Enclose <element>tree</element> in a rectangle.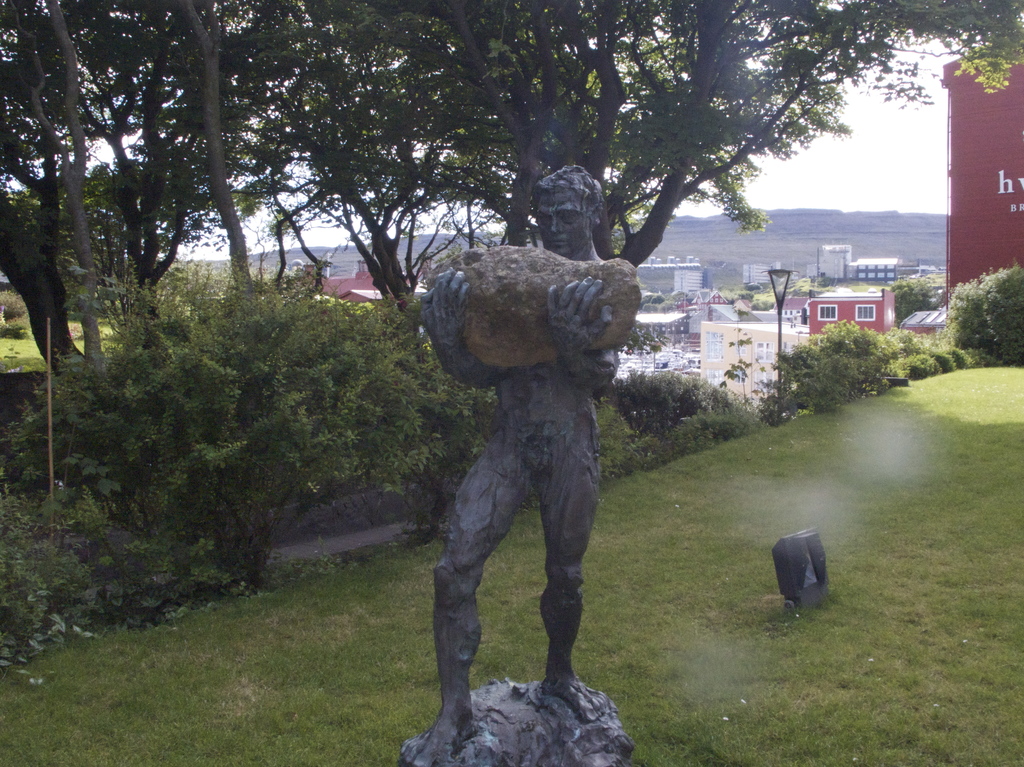
l=980, t=262, r=1023, b=359.
